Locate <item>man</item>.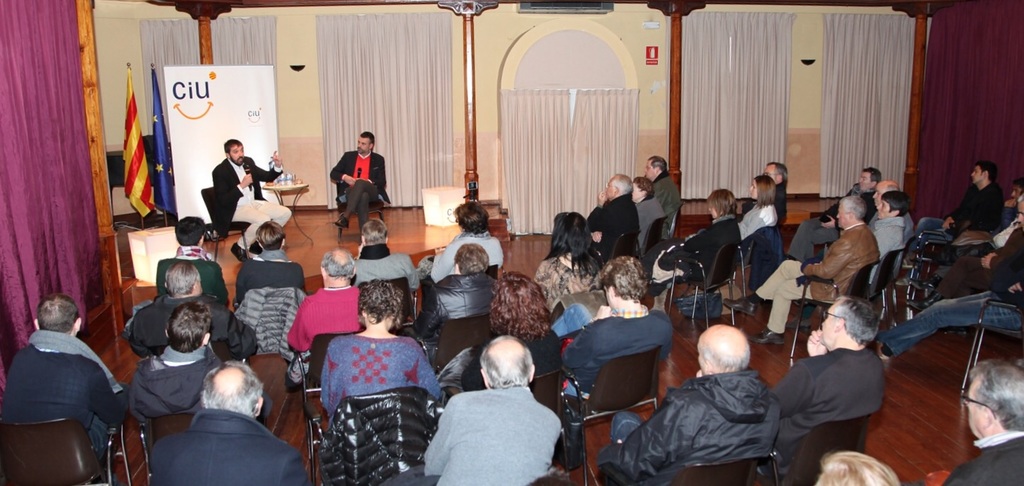
Bounding box: [x1=423, y1=201, x2=500, y2=278].
